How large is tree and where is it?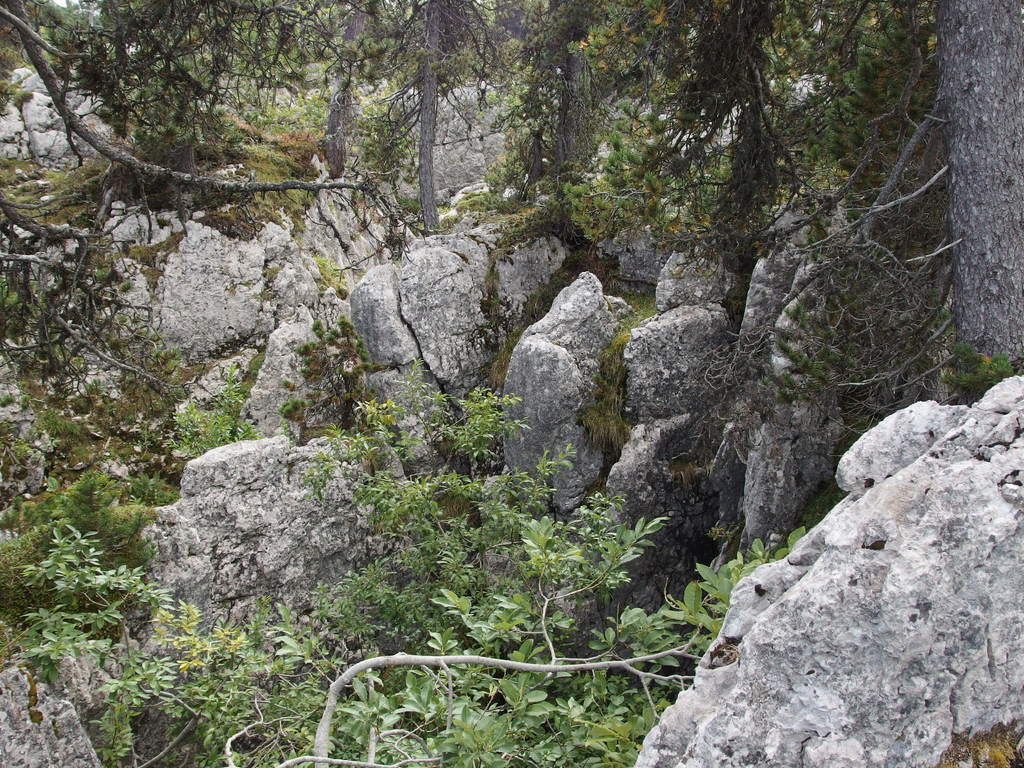
Bounding box: region(0, 362, 806, 767).
